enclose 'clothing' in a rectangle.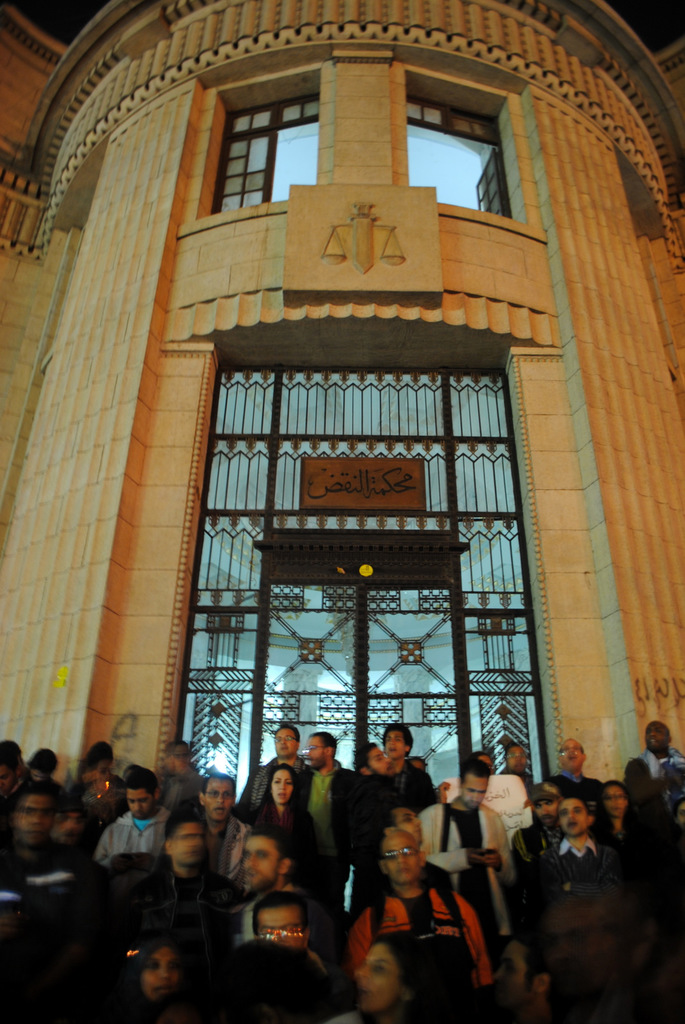
box(530, 846, 613, 946).
